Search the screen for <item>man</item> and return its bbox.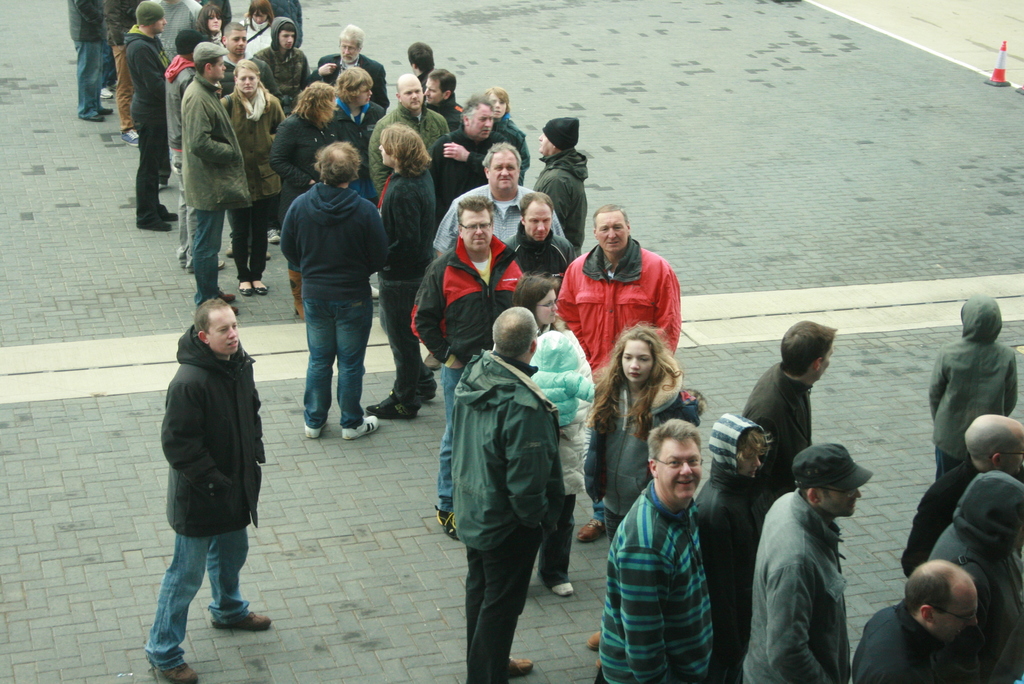
Found: <region>746, 319, 840, 507</region>.
